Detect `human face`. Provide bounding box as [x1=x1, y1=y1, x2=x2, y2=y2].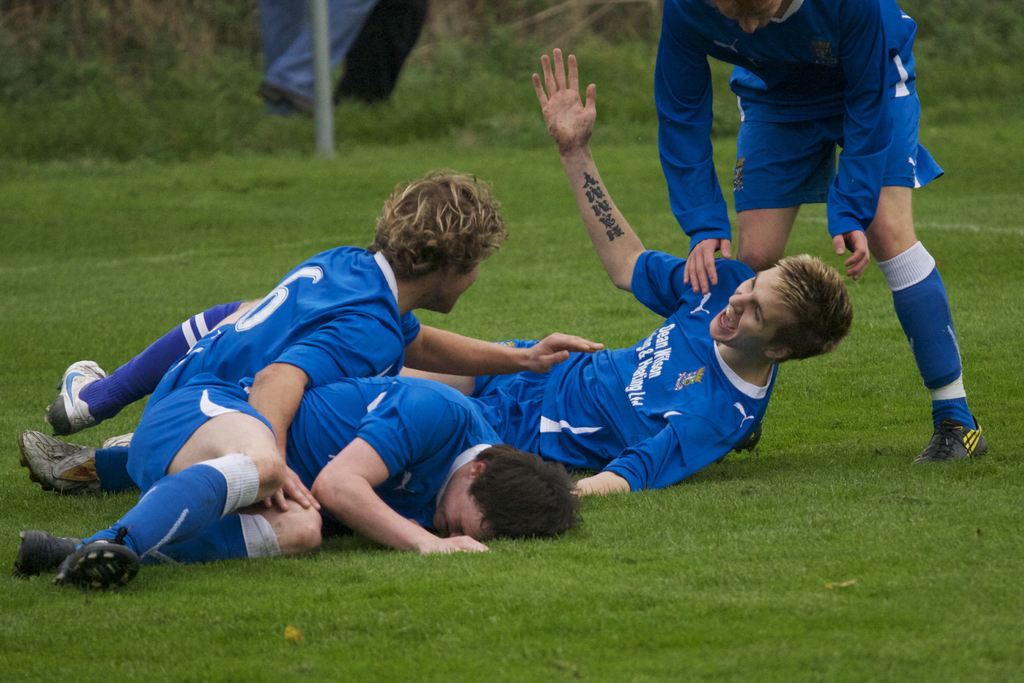
[x1=708, y1=262, x2=795, y2=353].
